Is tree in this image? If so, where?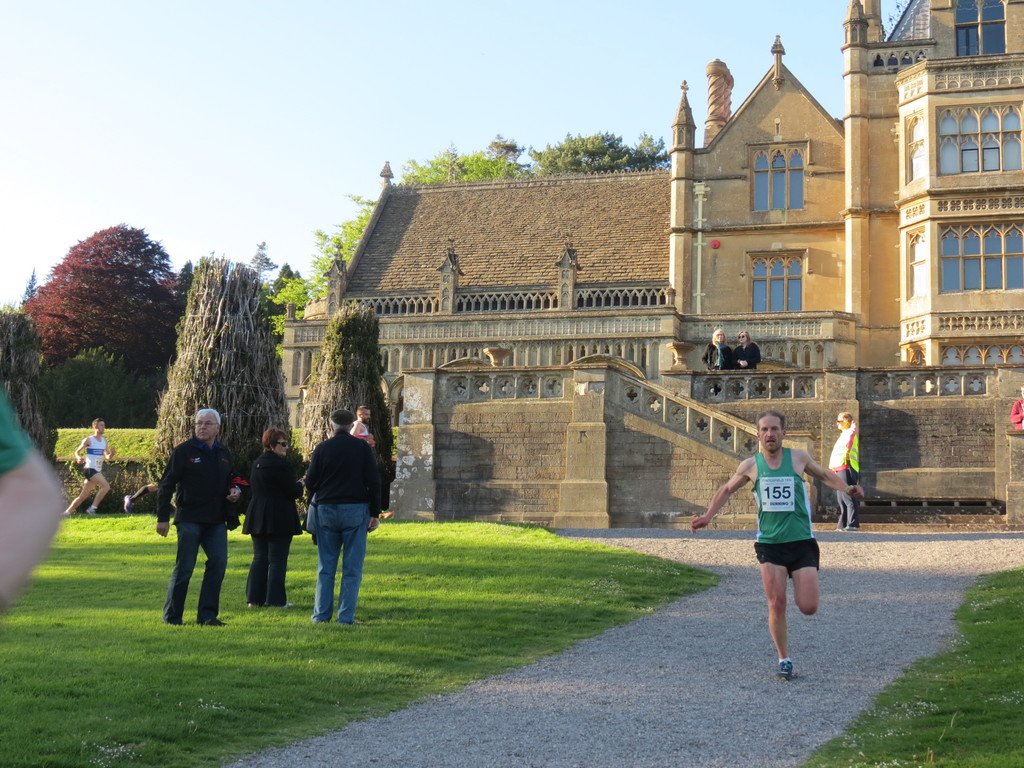
Yes, at box=[268, 143, 529, 321].
